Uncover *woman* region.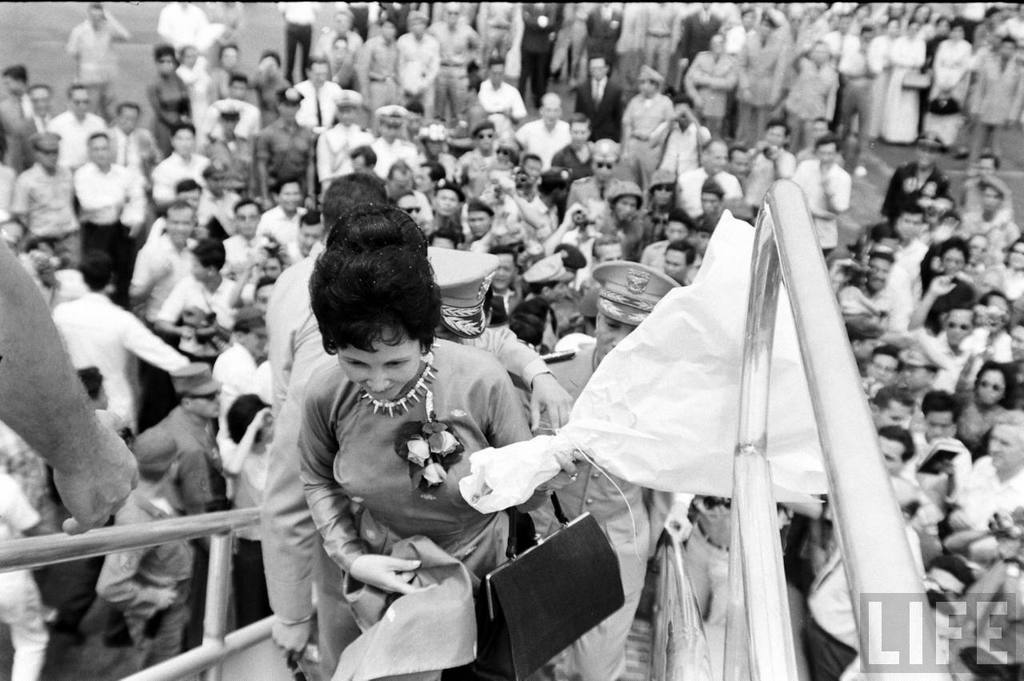
Uncovered: bbox=[844, 315, 884, 366].
